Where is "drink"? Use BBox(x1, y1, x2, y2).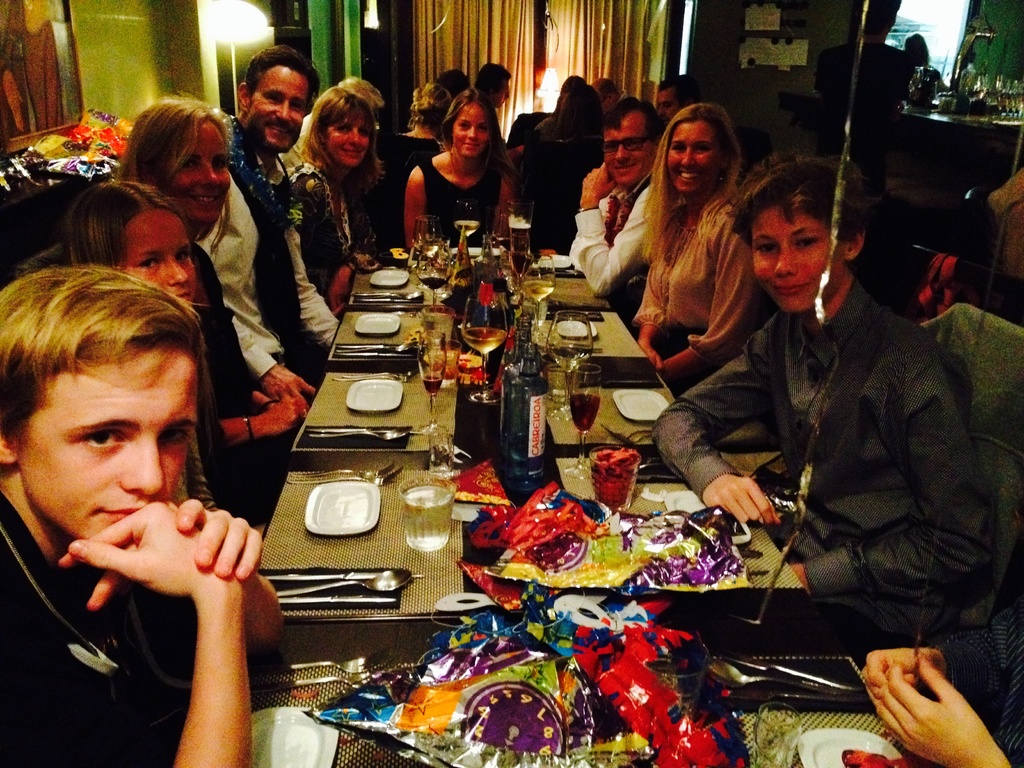
BBox(417, 277, 449, 290).
